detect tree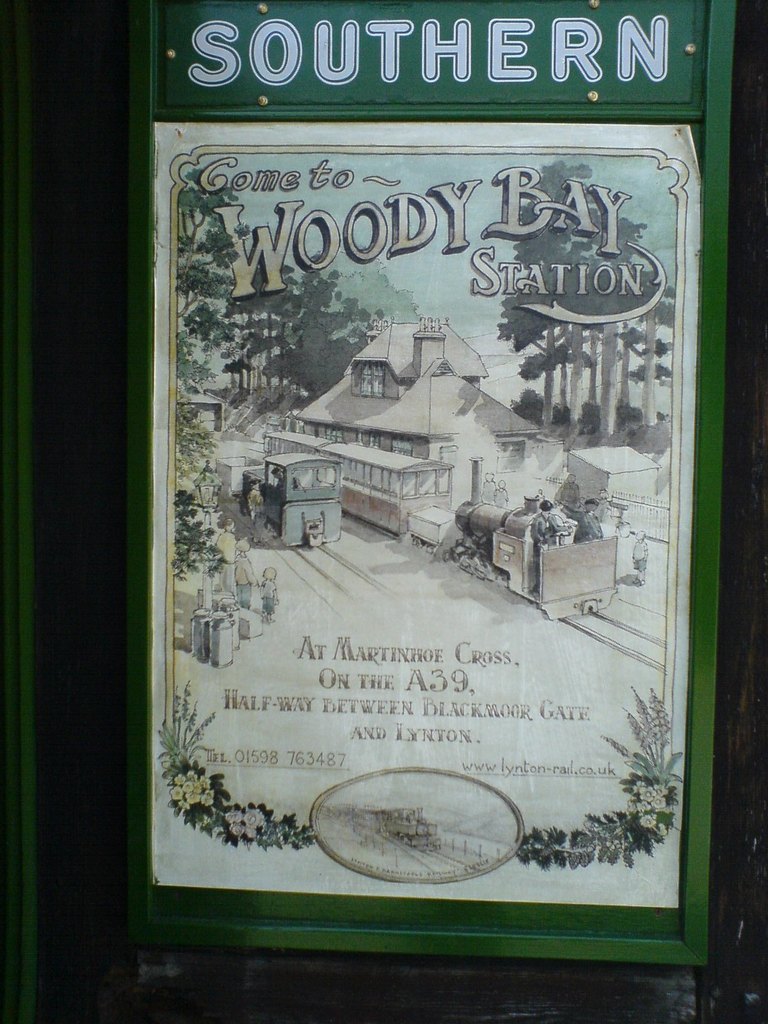
{"left": 167, "top": 410, "right": 223, "bottom": 588}
